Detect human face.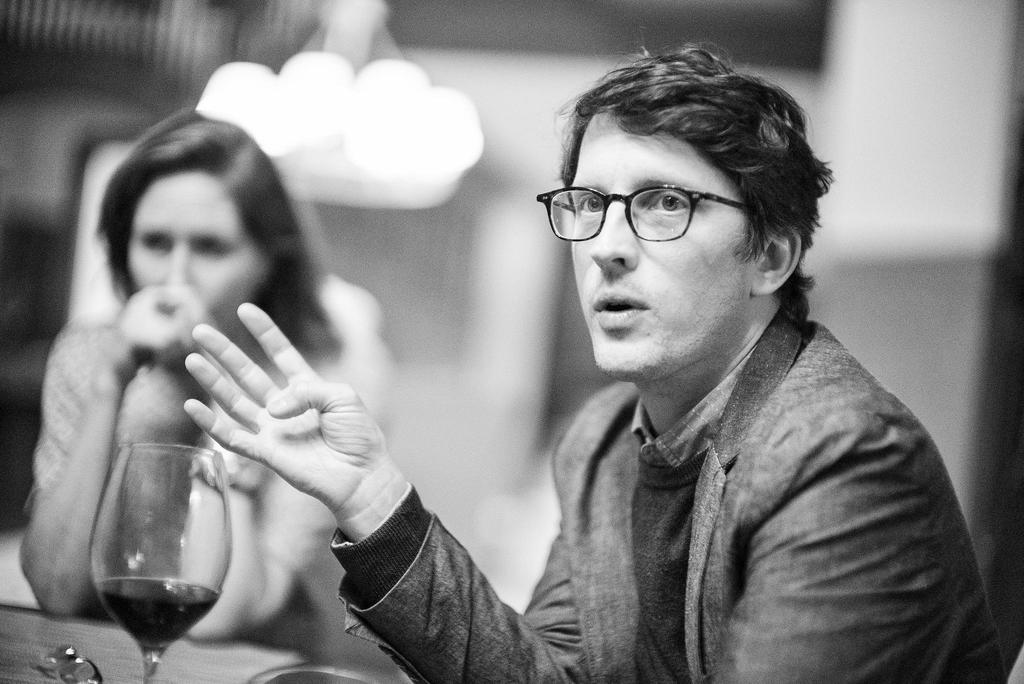
Detected at 535/129/748/380.
